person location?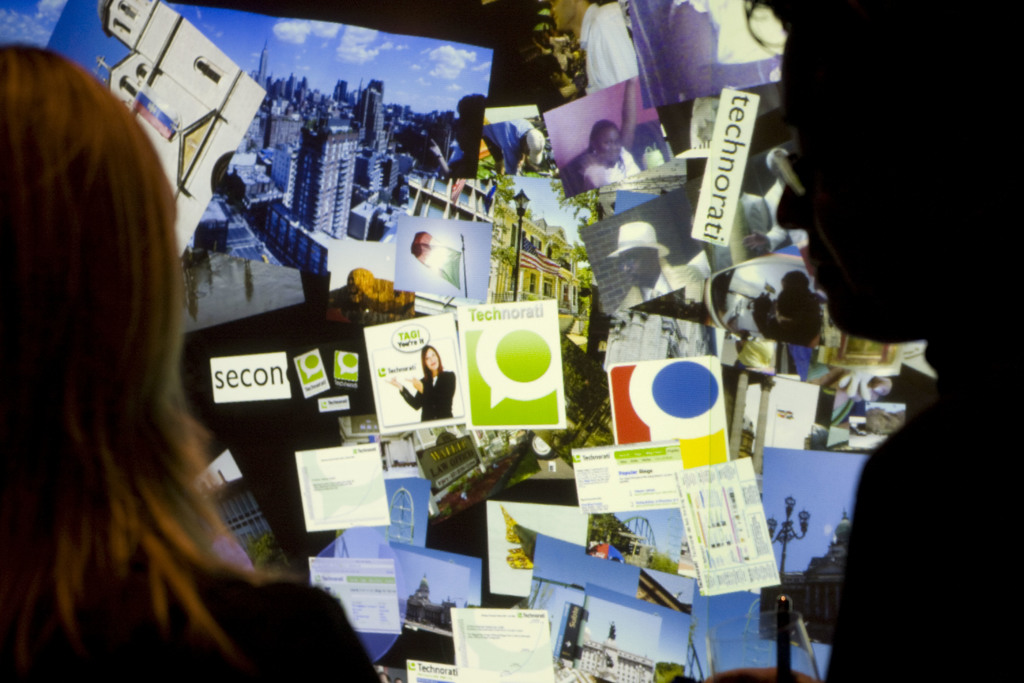
(x1=0, y1=40, x2=380, y2=682)
